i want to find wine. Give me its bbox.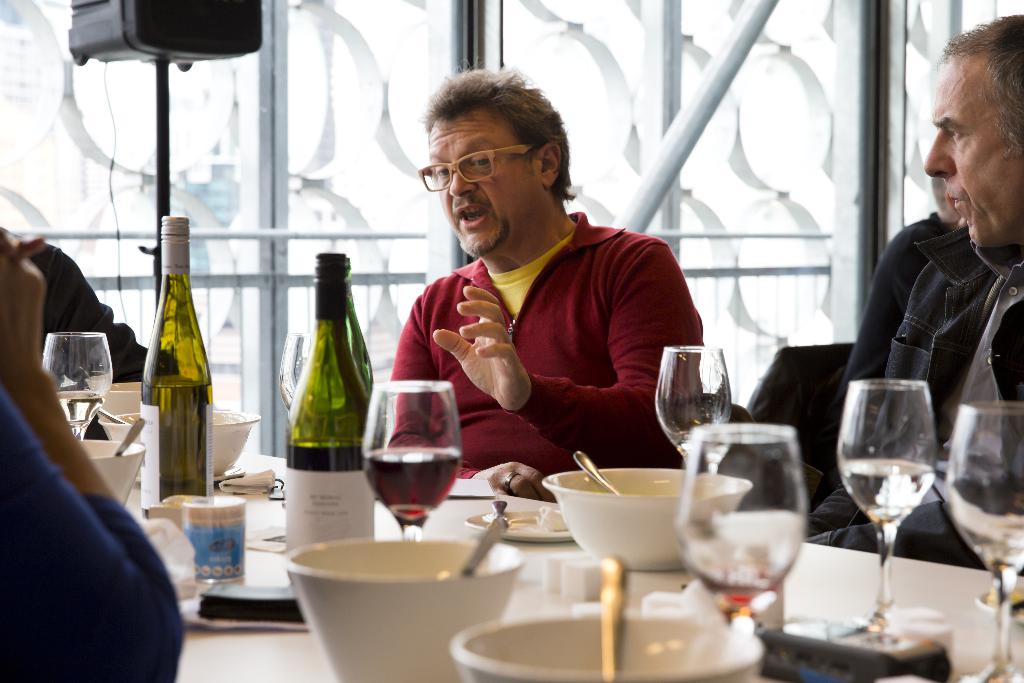
box=[369, 387, 461, 541].
